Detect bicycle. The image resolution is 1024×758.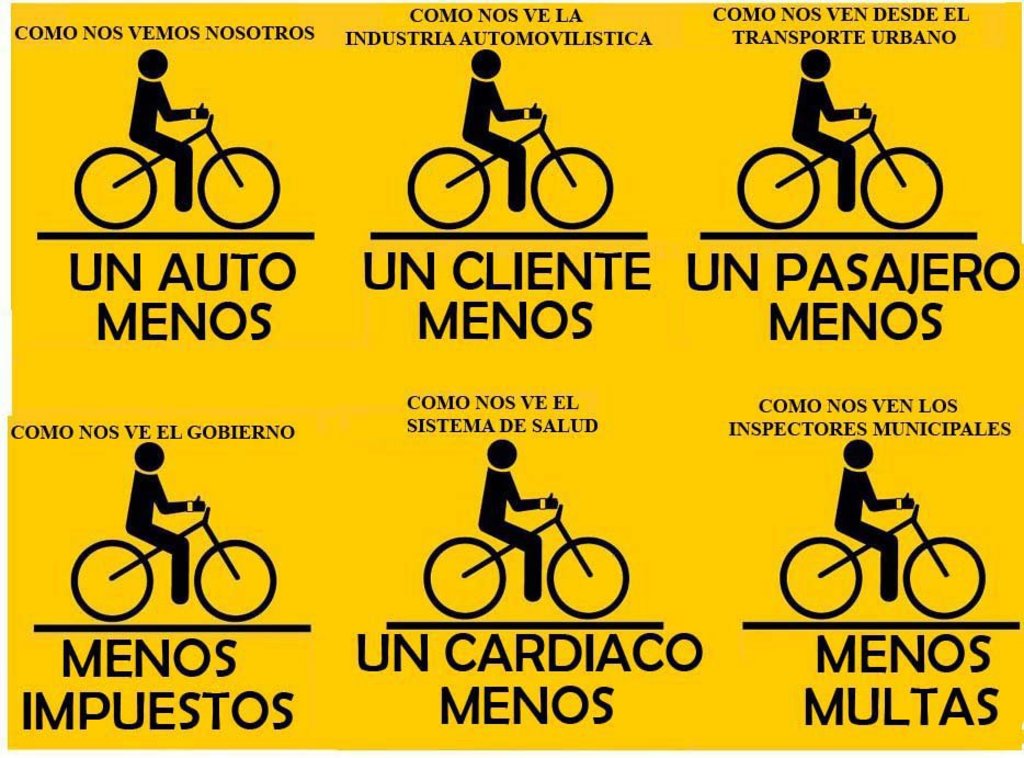
bbox(732, 111, 944, 230).
